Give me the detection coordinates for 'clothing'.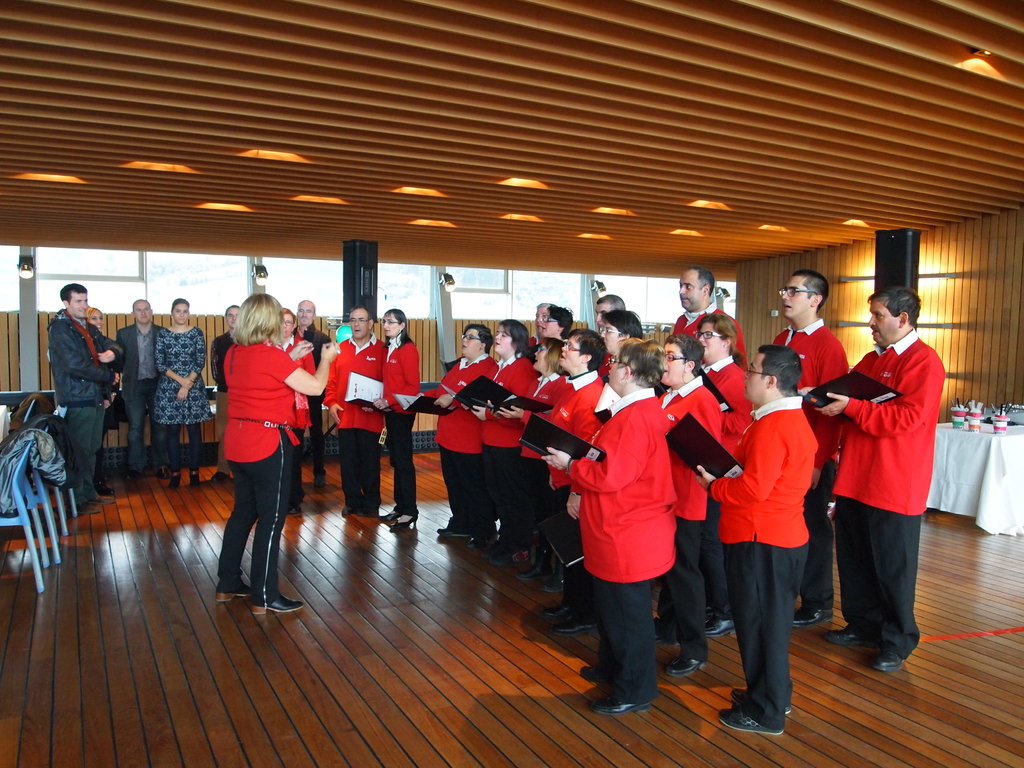
{"x1": 544, "y1": 365, "x2": 604, "y2": 435}.
